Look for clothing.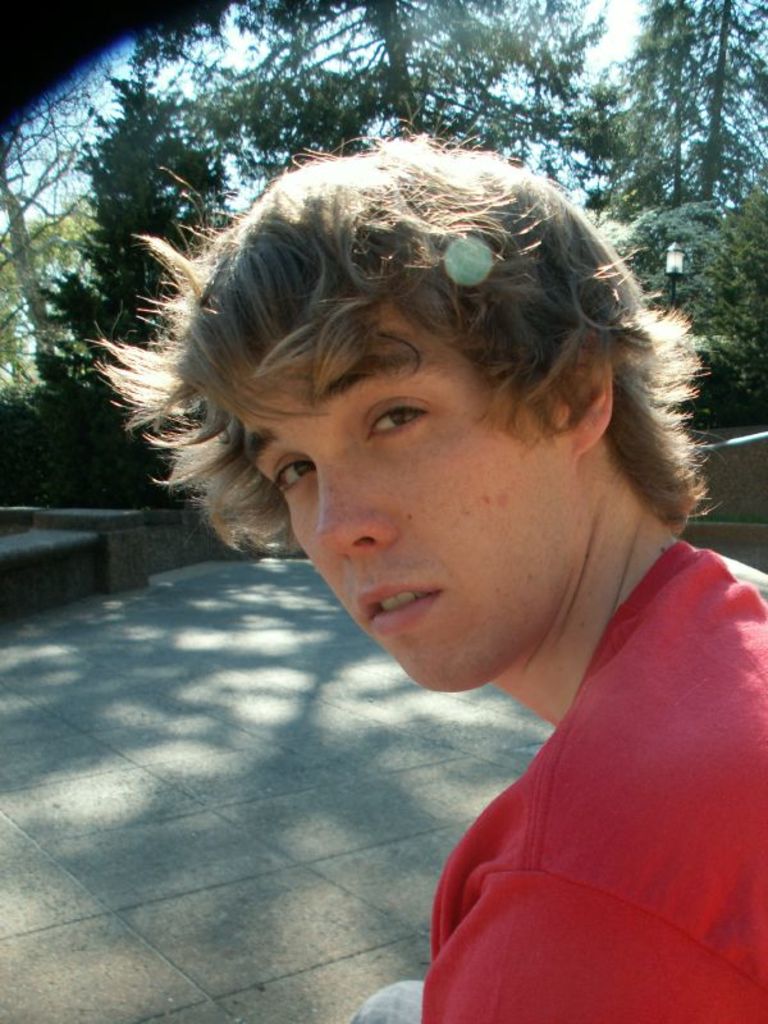
Found: 348,545,767,1023.
